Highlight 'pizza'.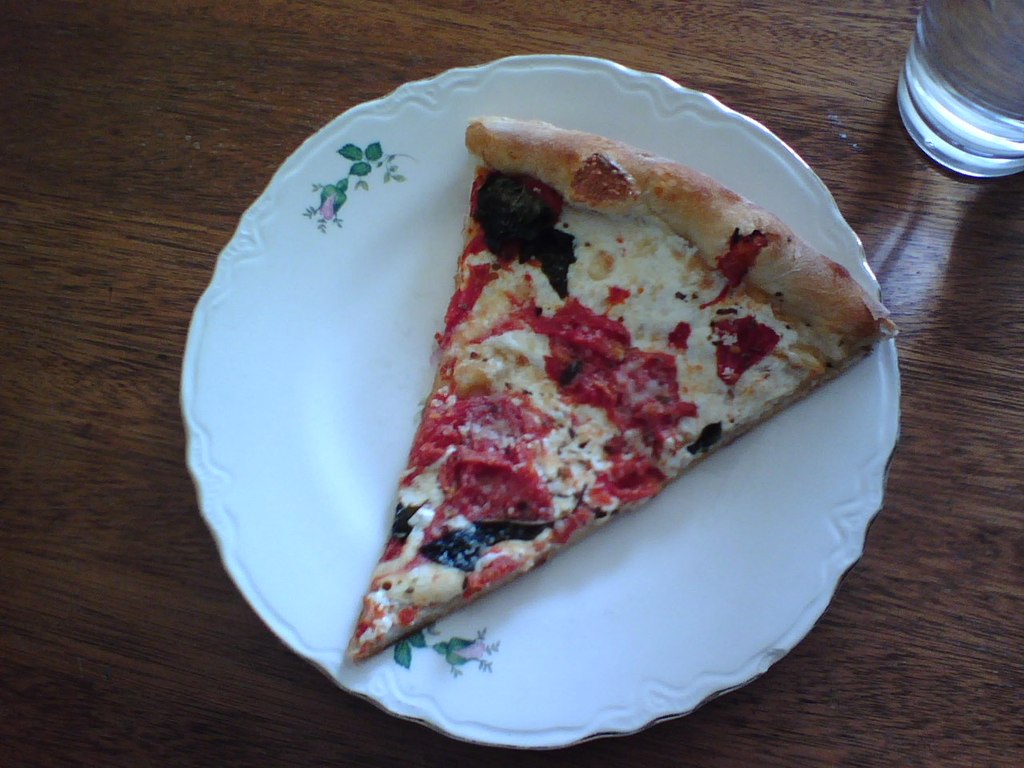
Highlighted region: [left=340, top=110, right=906, bottom=663].
